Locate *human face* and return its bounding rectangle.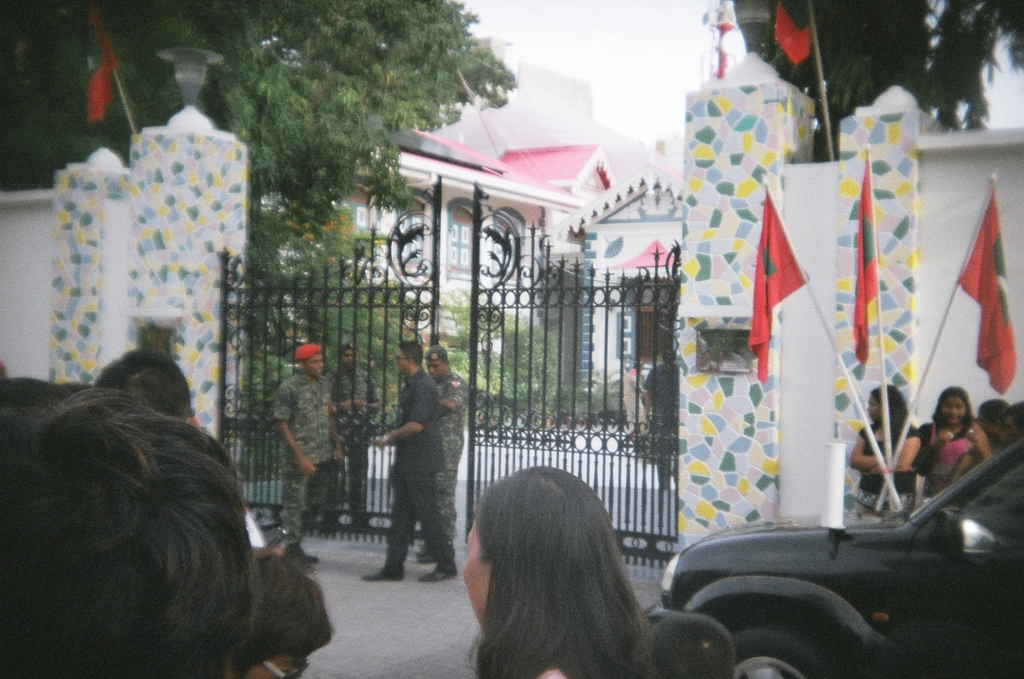
[941,393,968,425].
